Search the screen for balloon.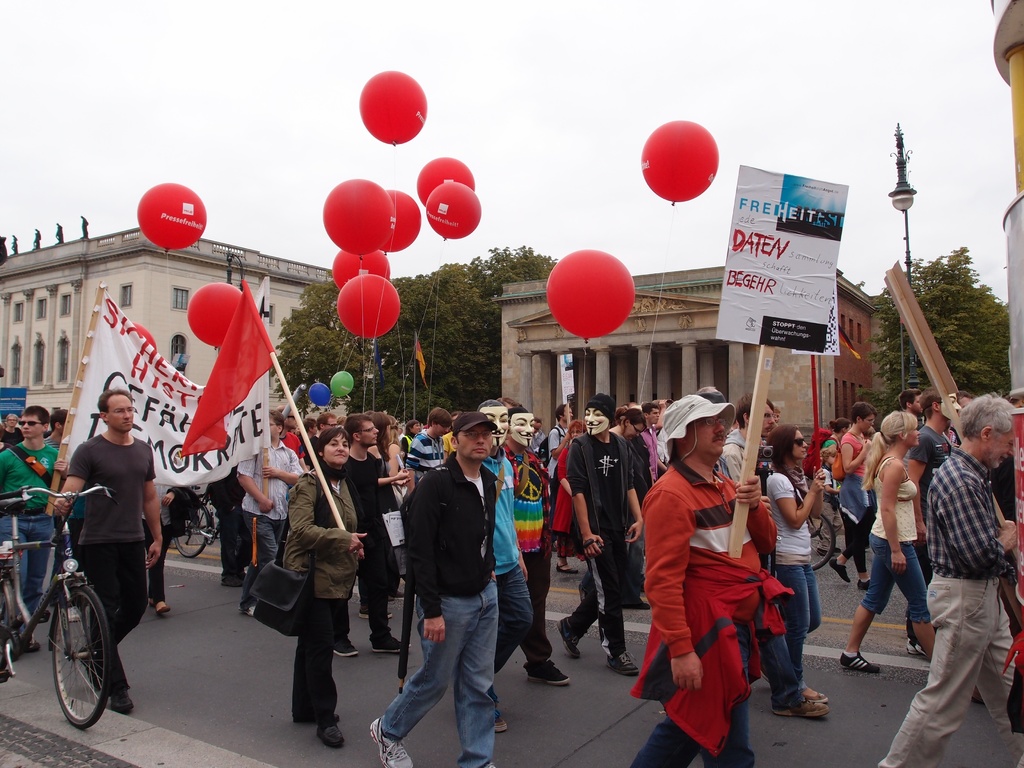
Found at {"left": 358, "top": 69, "right": 428, "bottom": 146}.
